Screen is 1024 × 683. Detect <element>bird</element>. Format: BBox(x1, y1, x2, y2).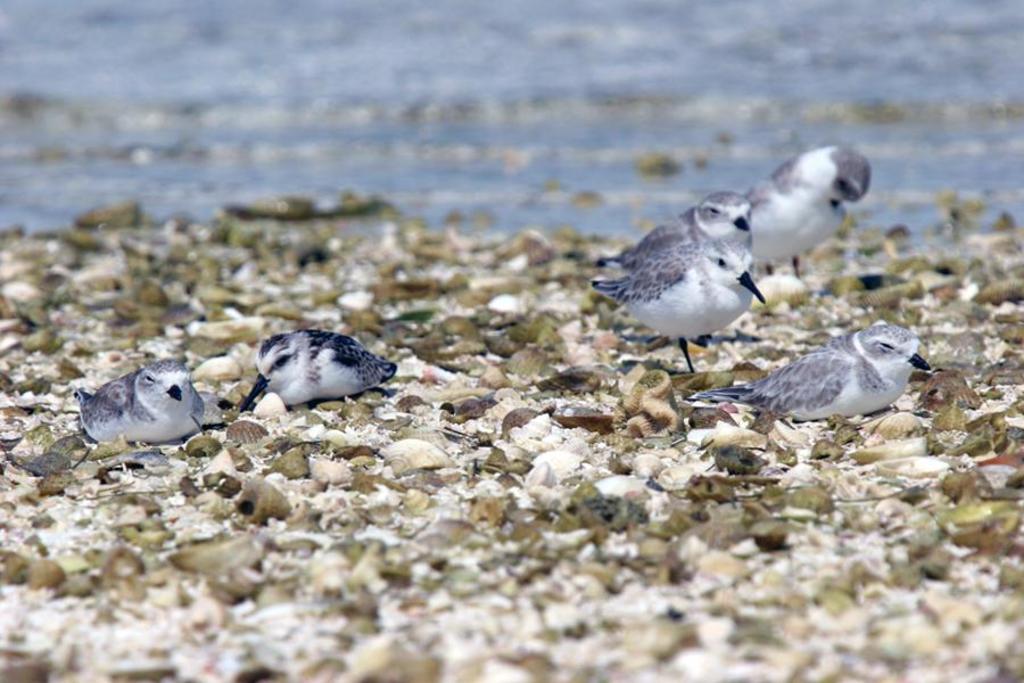
BBox(738, 143, 869, 281).
